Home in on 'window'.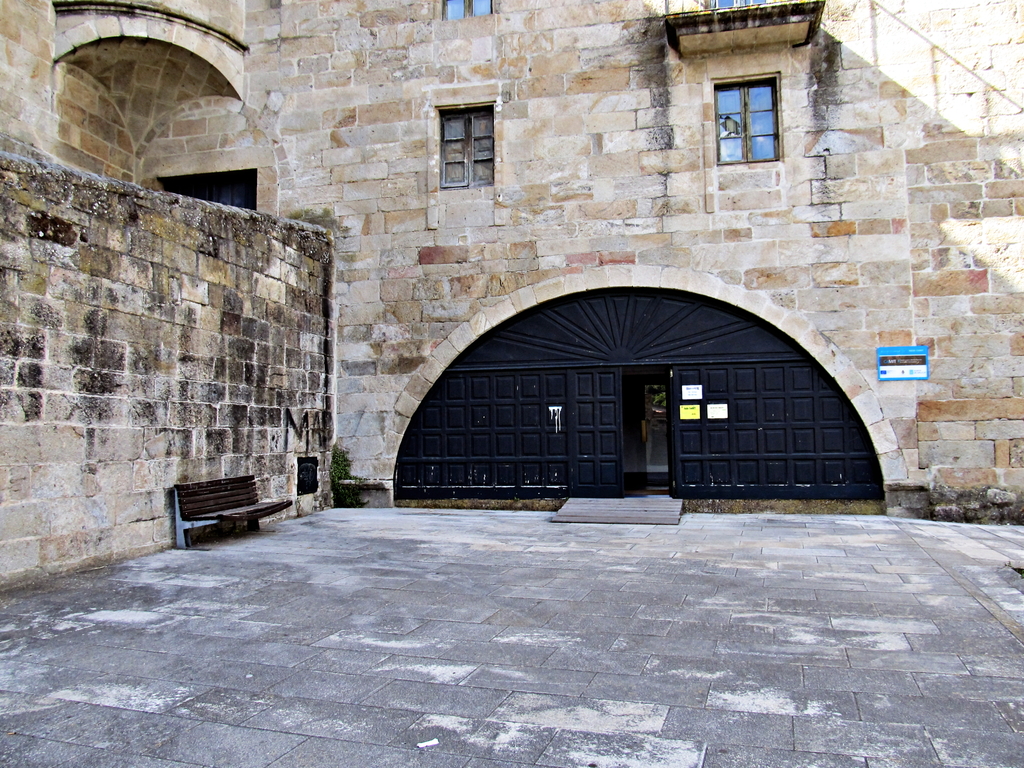
Homed in at <bbox>435, 109, 494, 186</bbox>.
